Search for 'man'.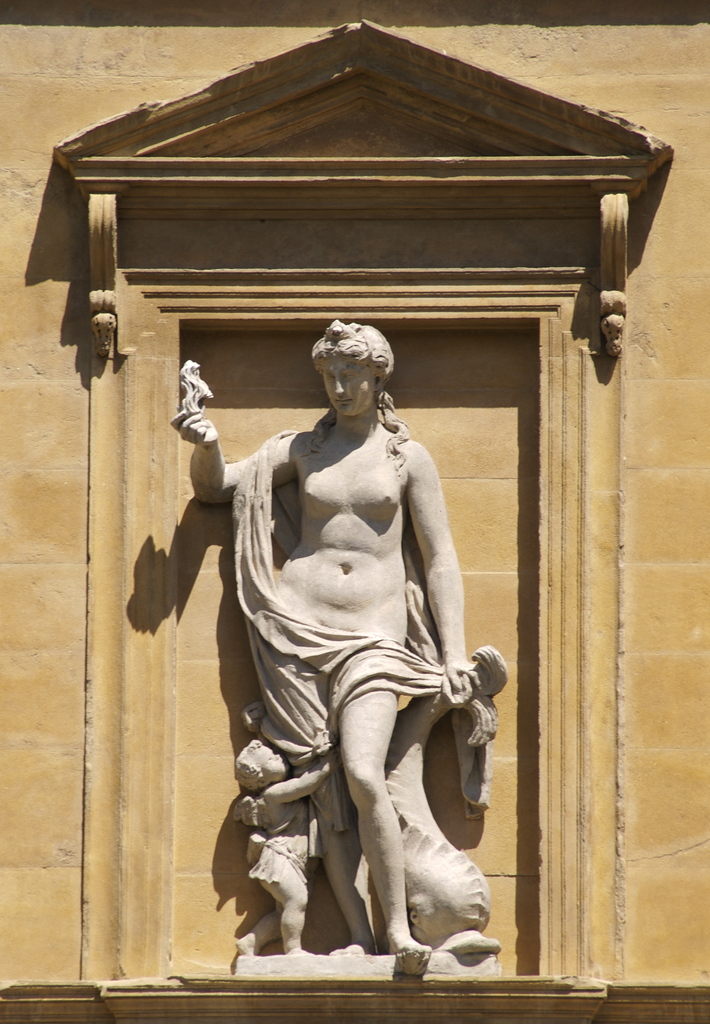
Found at <region>166, 316, 476, 984</region>.
